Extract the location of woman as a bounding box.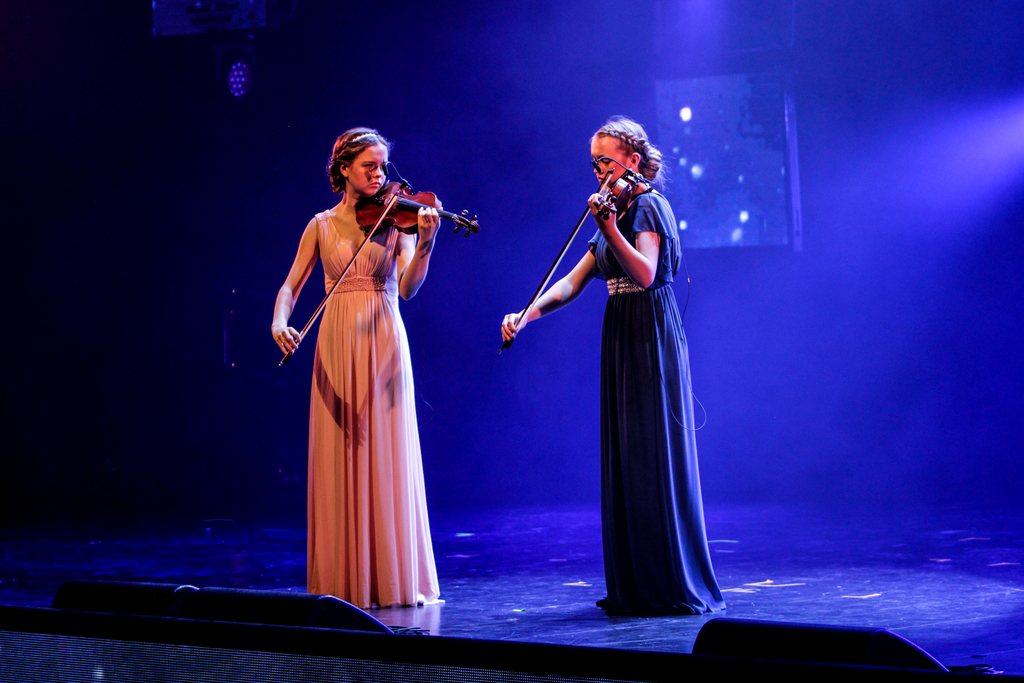
<region>499, 114, 726, 618</region>.
